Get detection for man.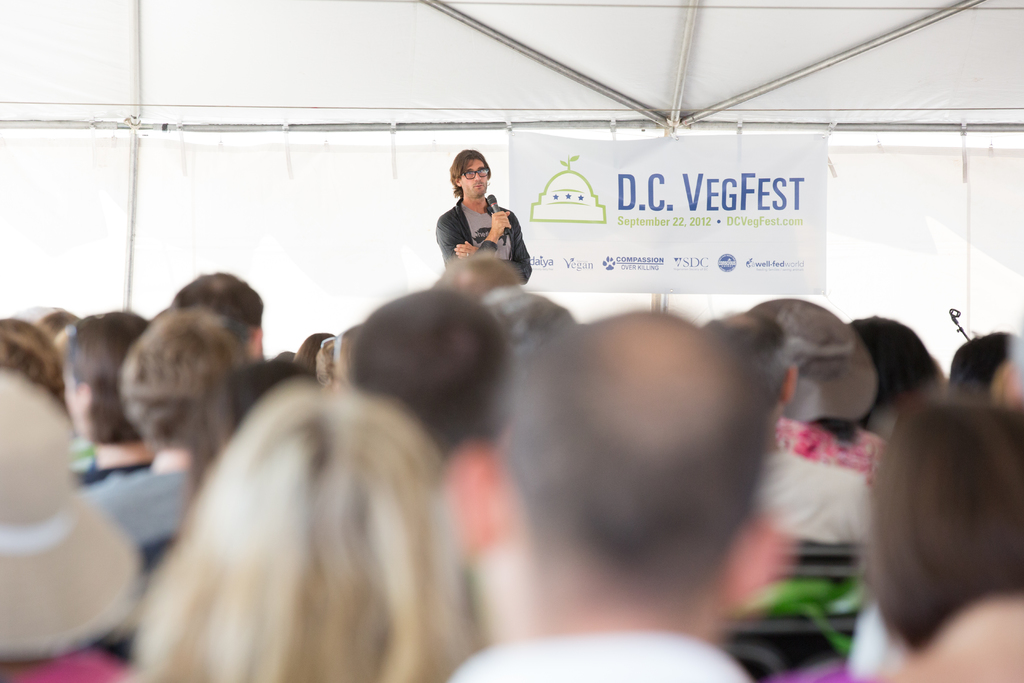
Detection: region(339, 279, 534, 498).
